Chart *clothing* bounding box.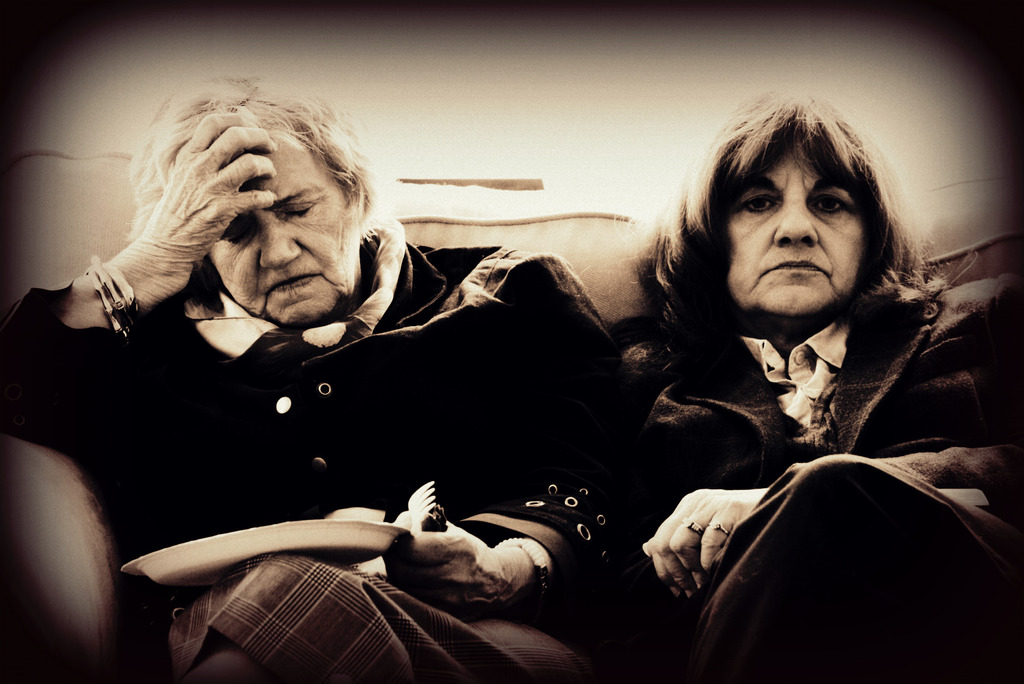
Charted: (left=600, top=193, right=1008, bottom=678).
